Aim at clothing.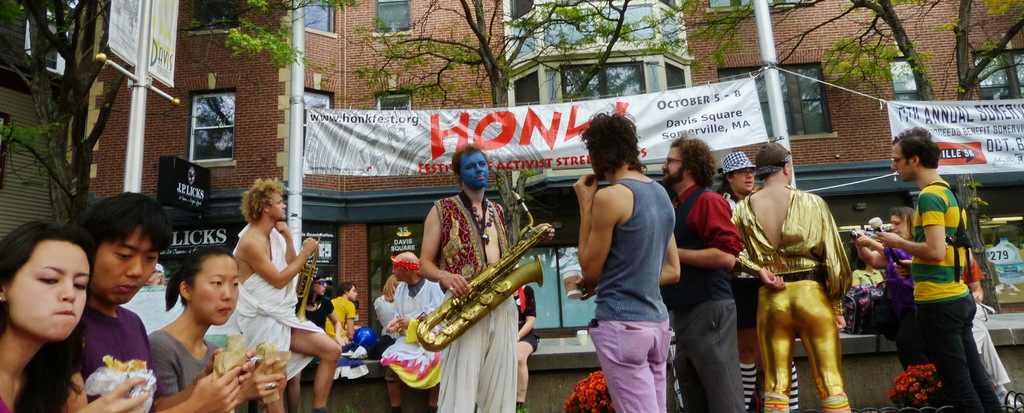
Aimed at <bbox>738, 191, 868, 412</bbox>.
